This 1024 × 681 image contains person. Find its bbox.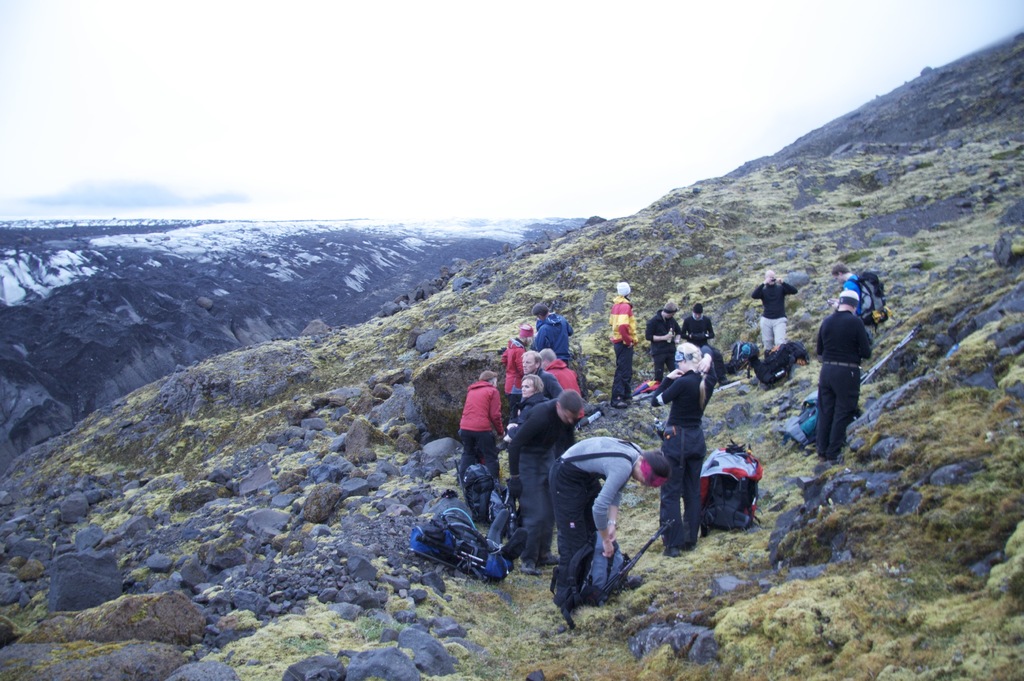
region(817, 288, 871, 464).
